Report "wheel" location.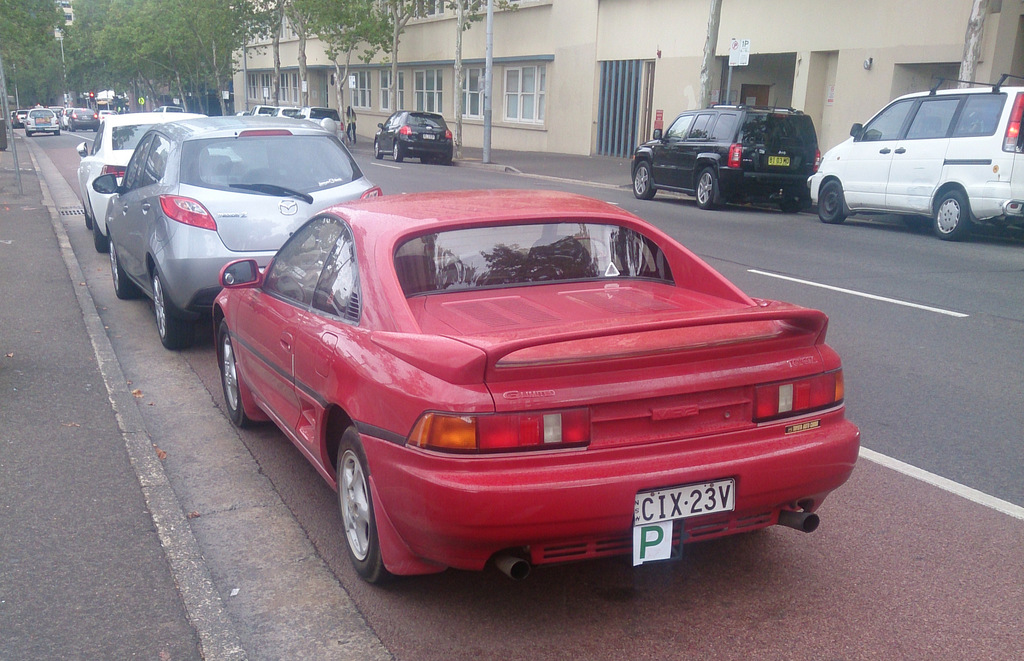
Report: x1=214, y1=314, x2=266, y2=429.
